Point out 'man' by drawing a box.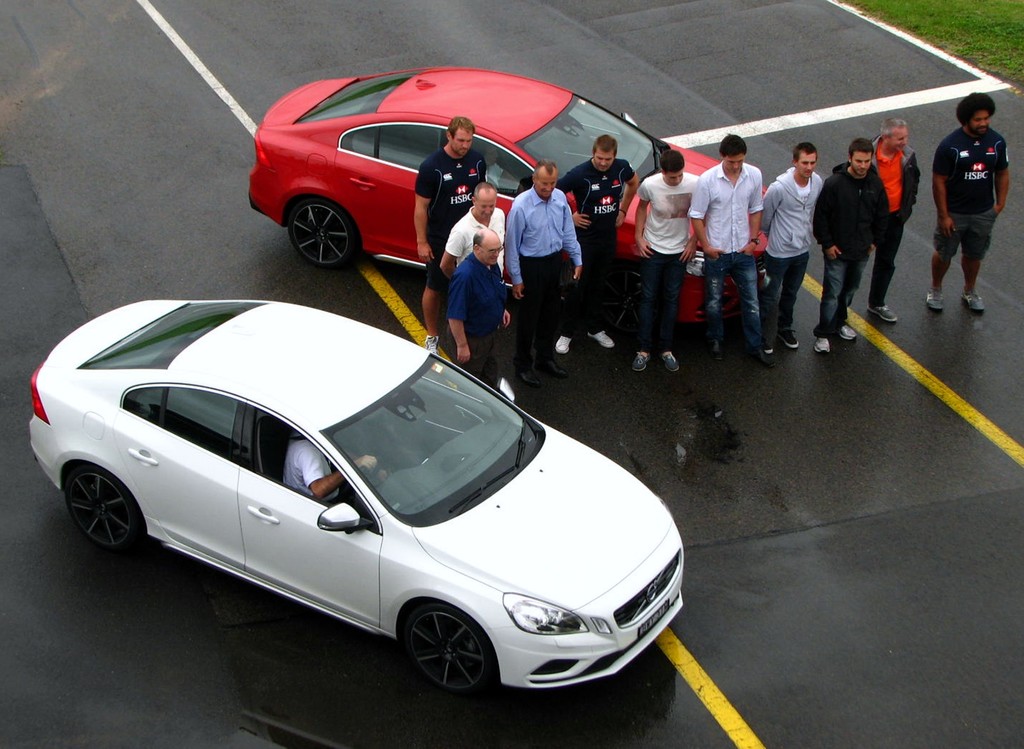
select_region(932, 91, 1018, 301).
